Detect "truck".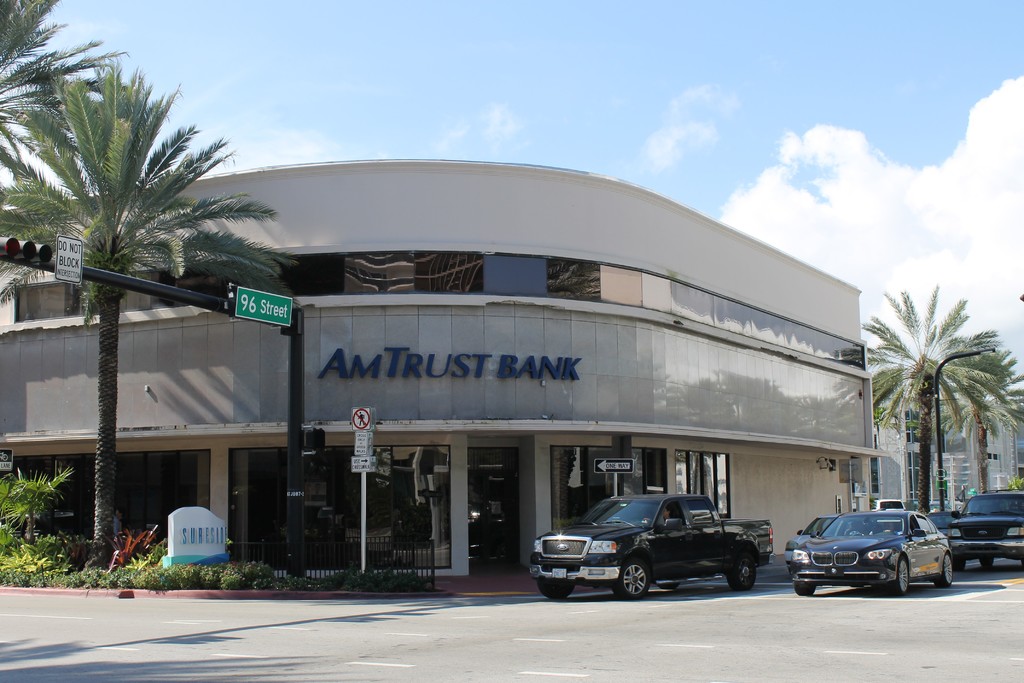
Detected at 532:495:798:604.
